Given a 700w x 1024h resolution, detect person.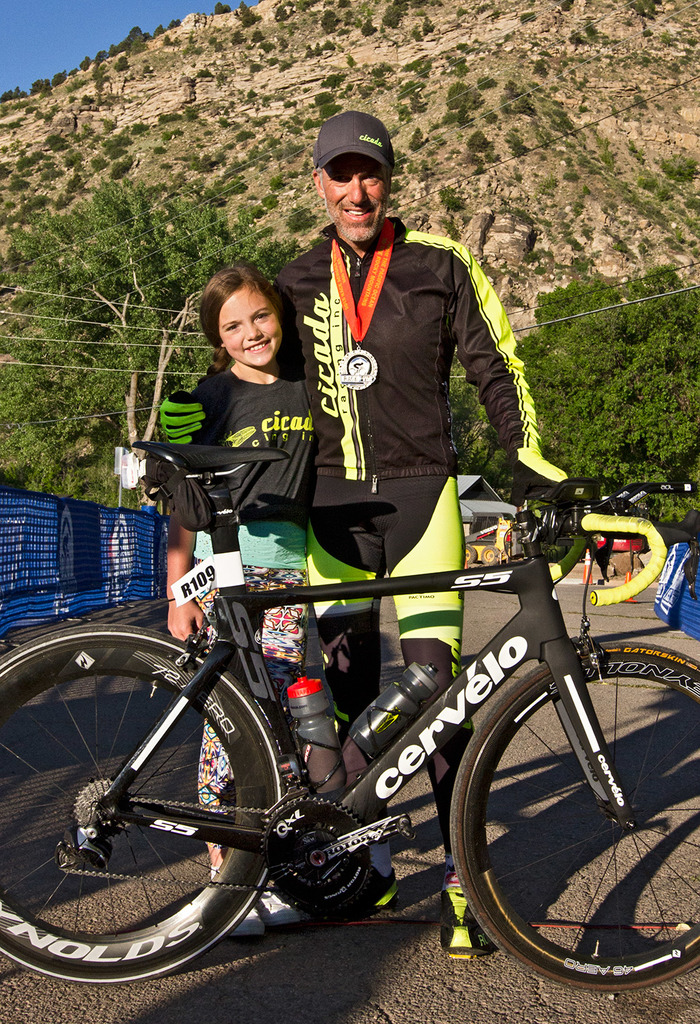
[left=159, top=267, right=322, bottom=939].
